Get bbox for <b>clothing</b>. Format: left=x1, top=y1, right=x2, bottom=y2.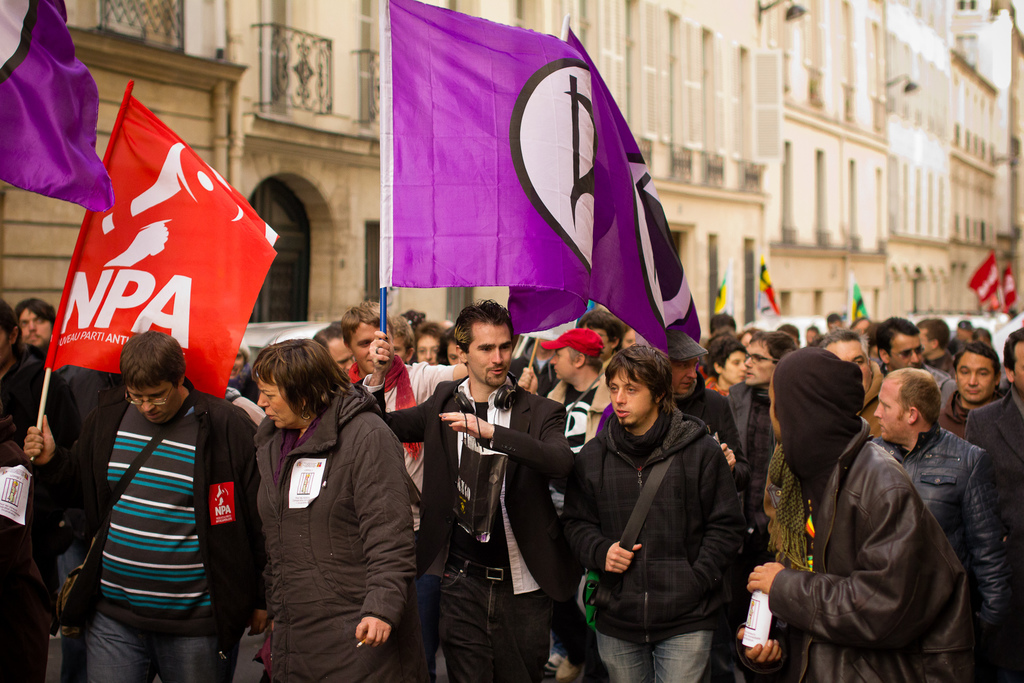
left=249, top=384, right=415, bottom=682.
